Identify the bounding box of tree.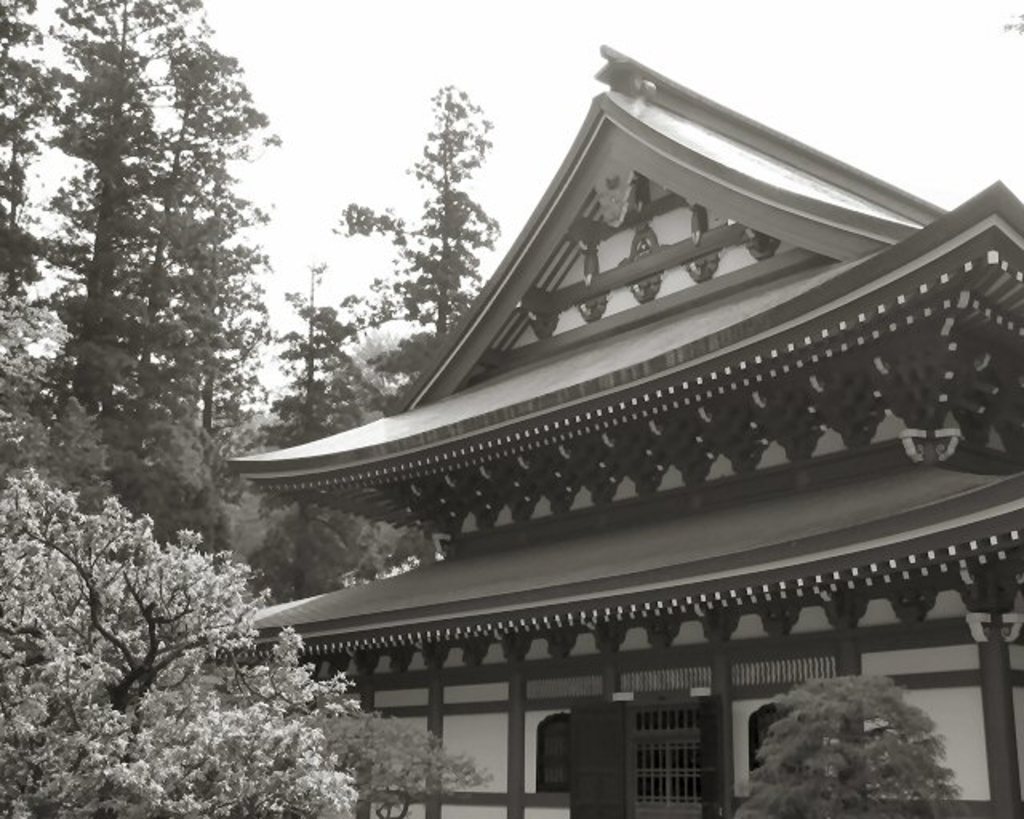
(0, 464, 362, 817).
